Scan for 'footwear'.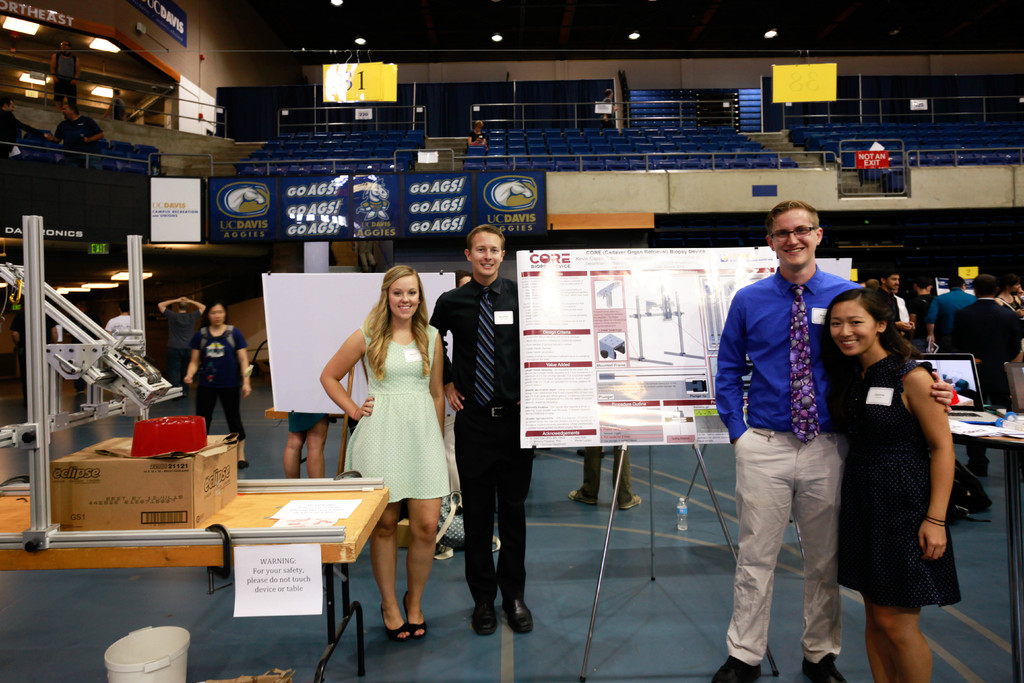
Scan result: [left=503, top=599, right=536, bottom=634].
